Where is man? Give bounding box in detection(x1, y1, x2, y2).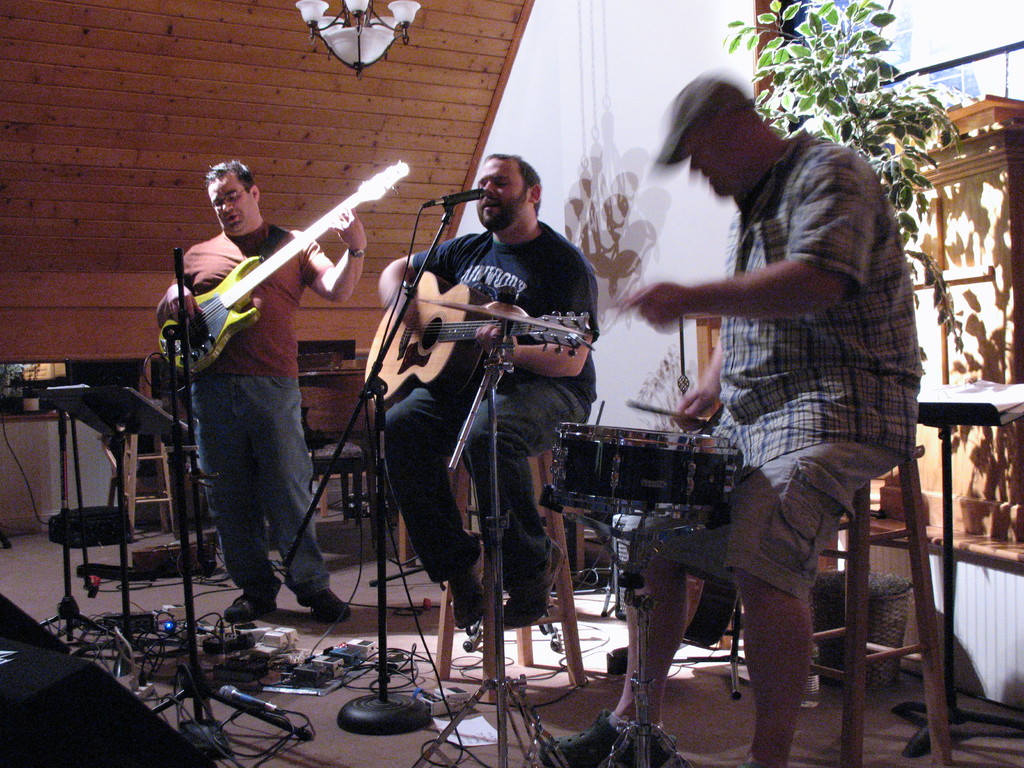
detection(383, 151, 598, 627).
